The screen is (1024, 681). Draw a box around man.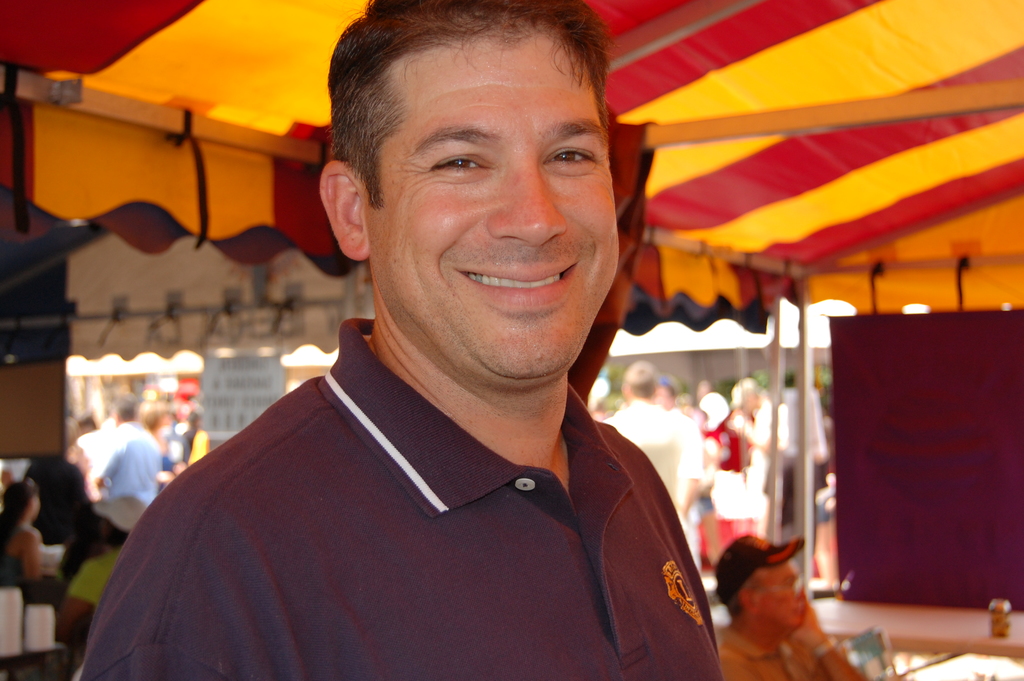
712:539:874:680.
